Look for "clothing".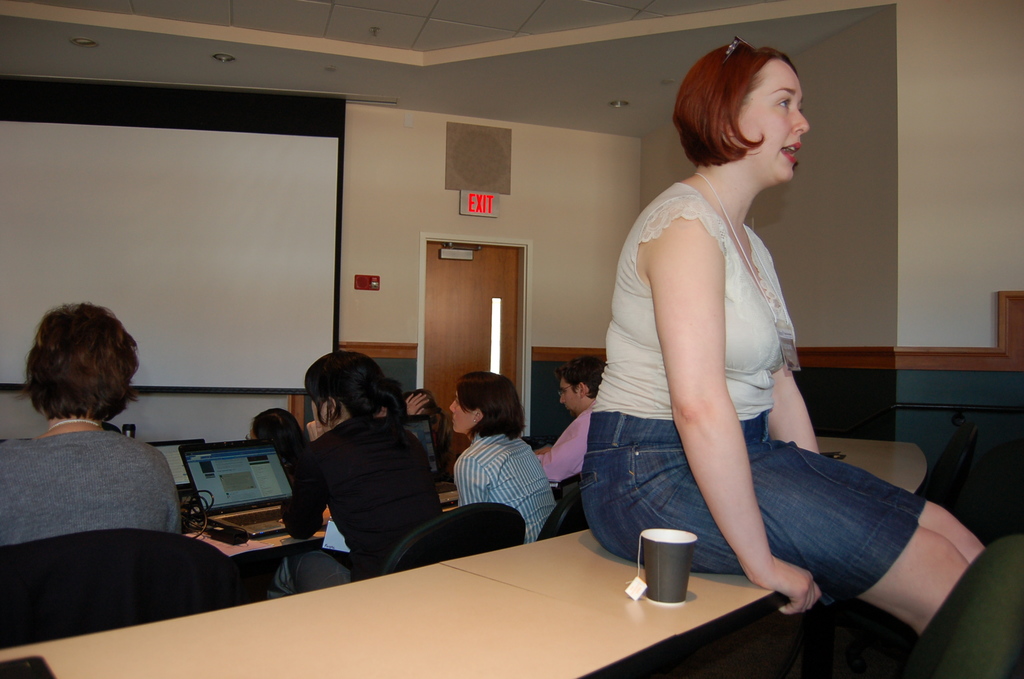
Found: x1=0 y1=422 x2=184 y2=551.
